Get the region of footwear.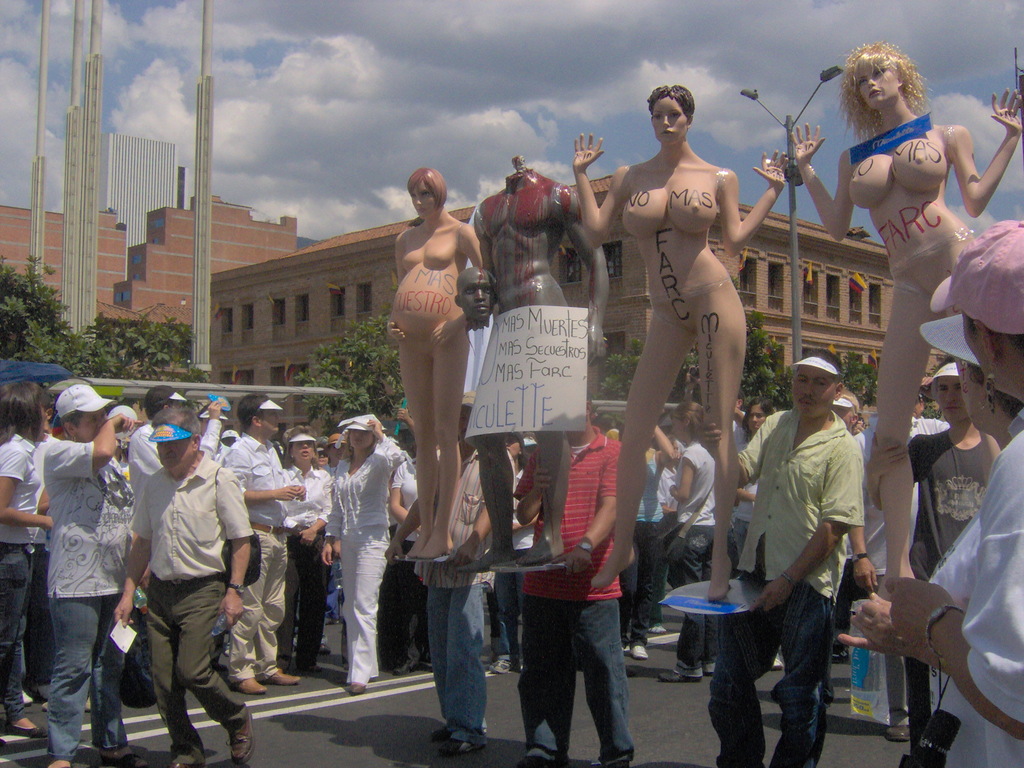
x1=100, y1=751, x2=145, y2=767.
